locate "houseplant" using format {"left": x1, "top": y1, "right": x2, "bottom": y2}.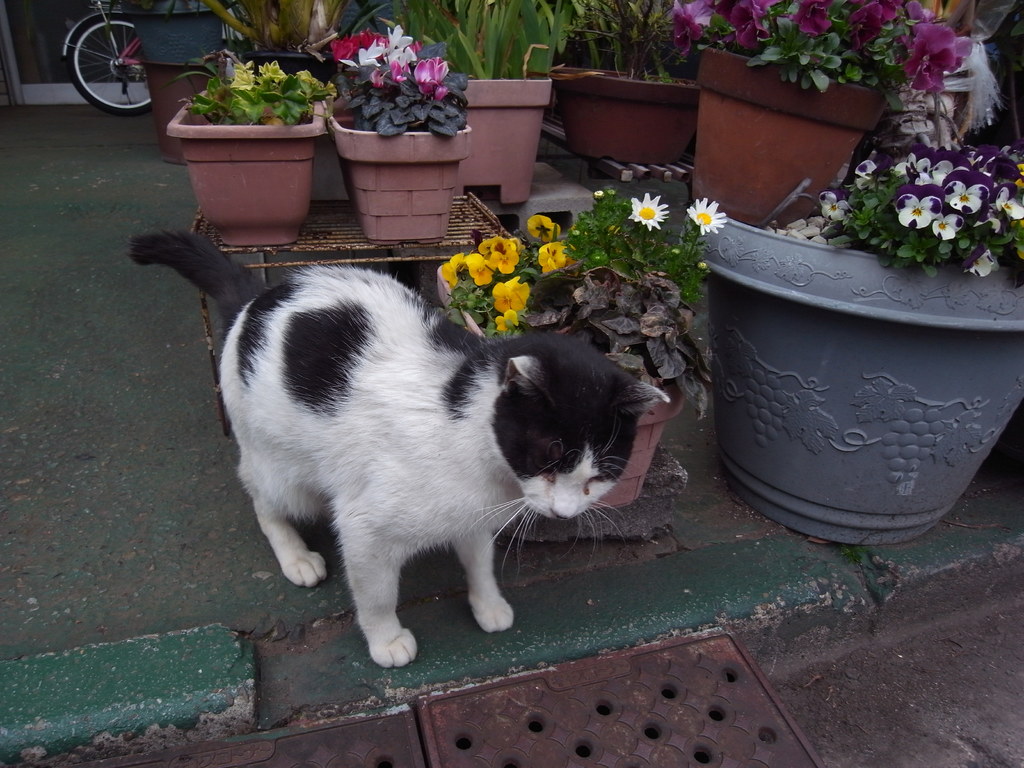
{"left": 691, "top": 145, "right": 1023, "bottom": 552}.
